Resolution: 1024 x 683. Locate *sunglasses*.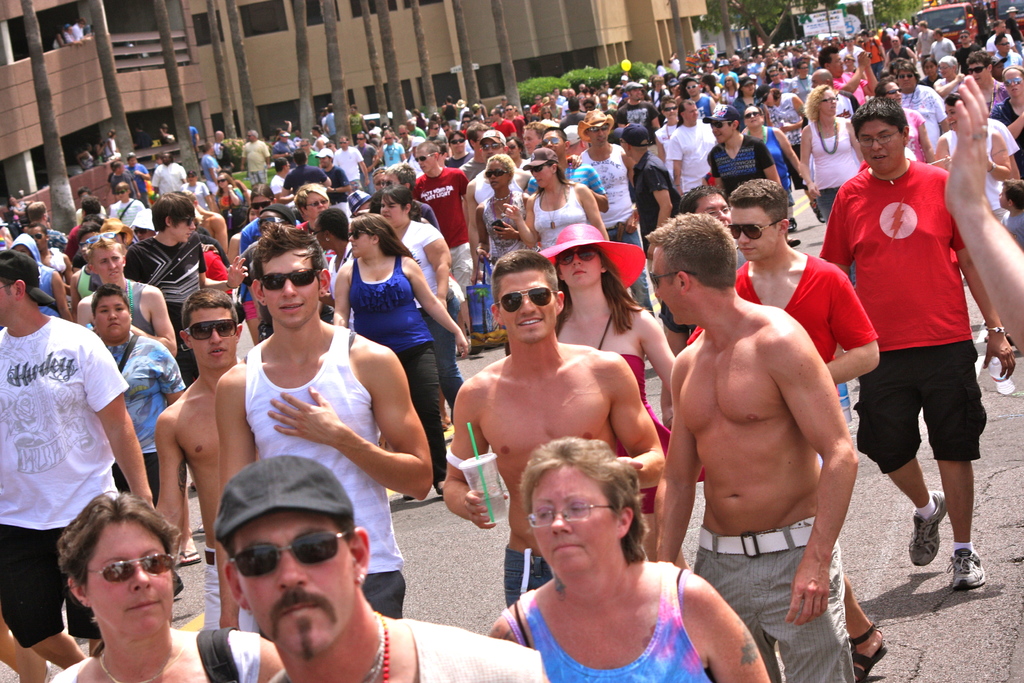
l=558, t=247, r=596, b=267.
